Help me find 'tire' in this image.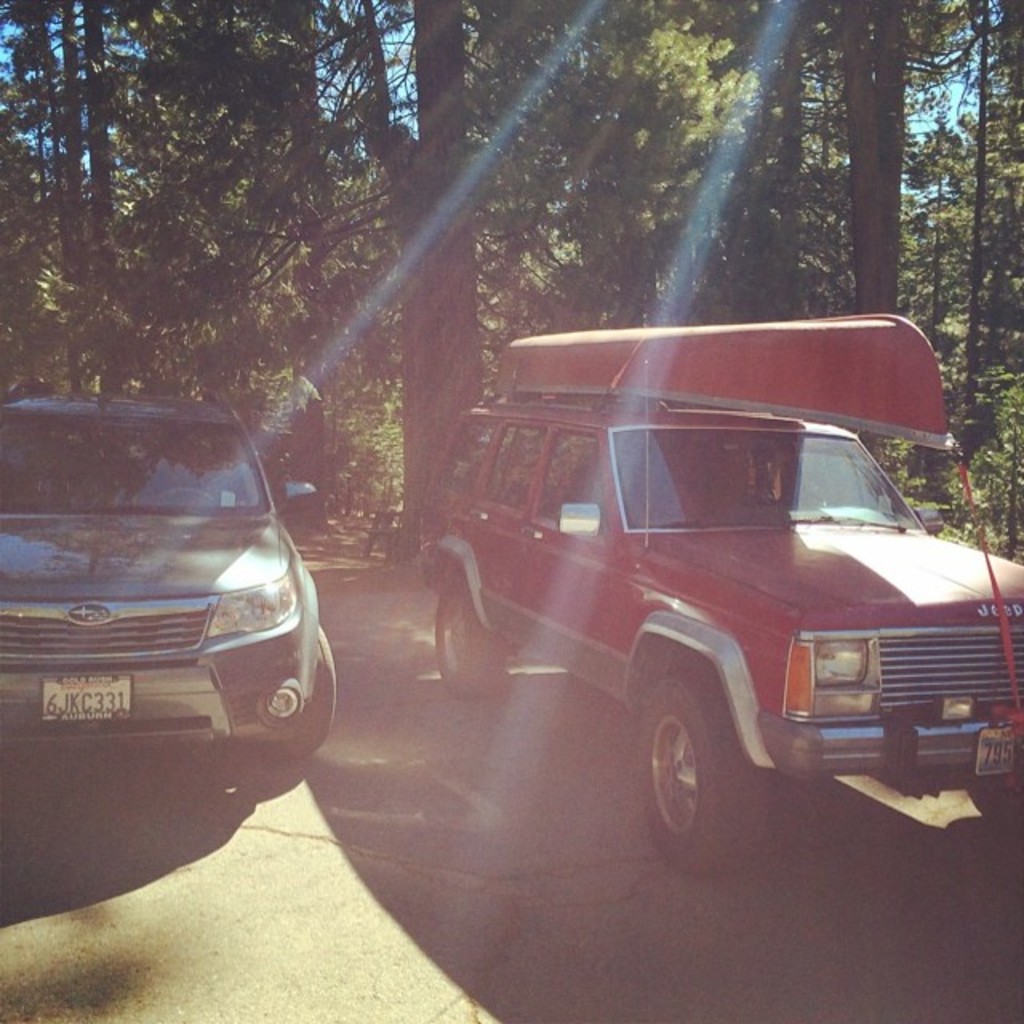
Found it: [x1=419, y1=566, x2=504, y2=690].
